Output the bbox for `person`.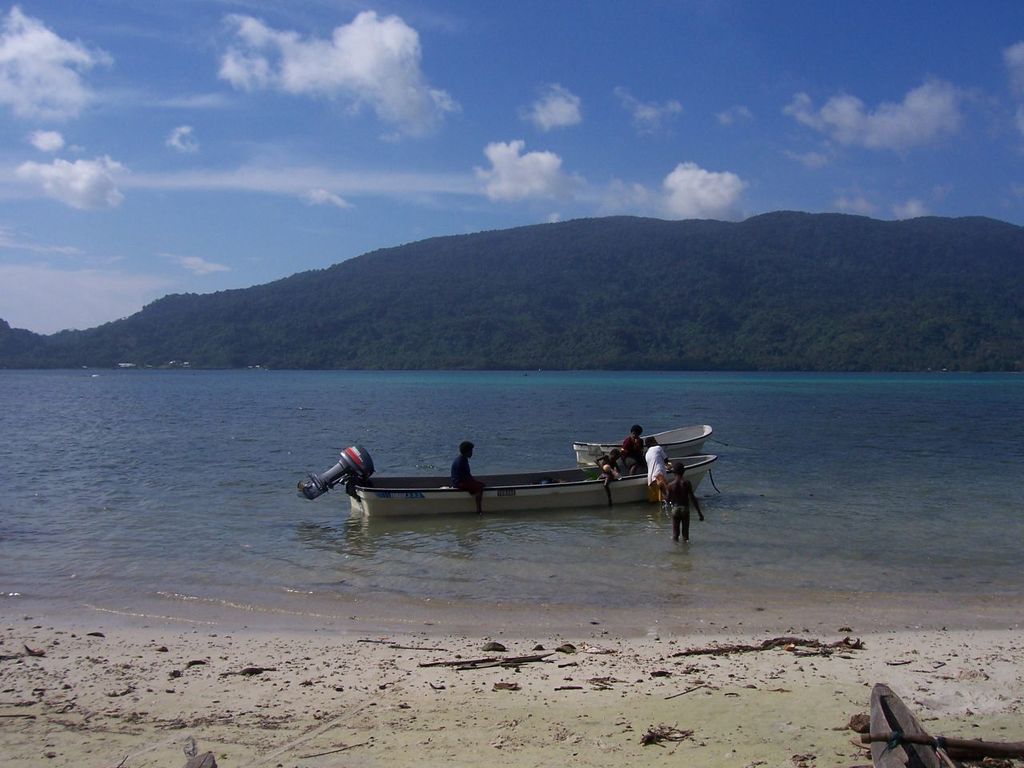
(left=620, top=422, right=646, bottom=478).
